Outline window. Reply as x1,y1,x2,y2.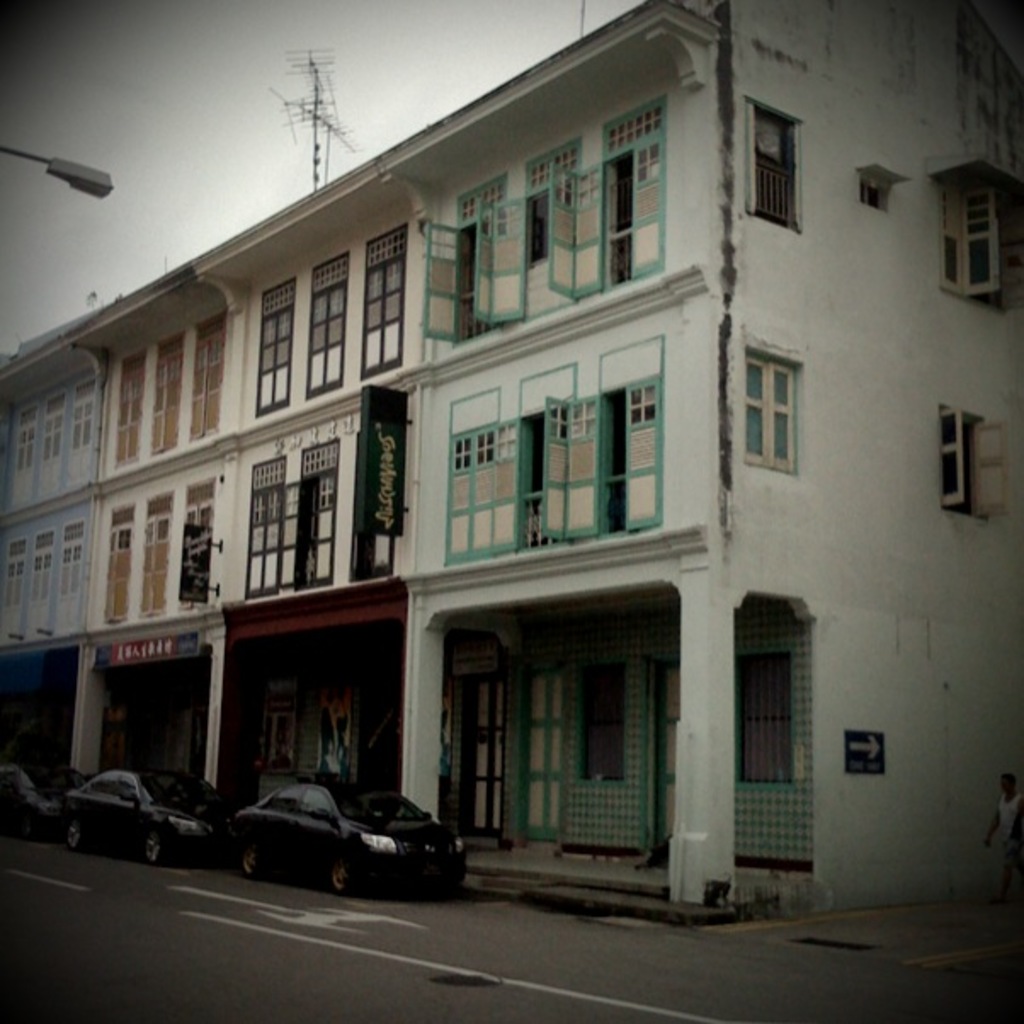
245,454,286,594.
